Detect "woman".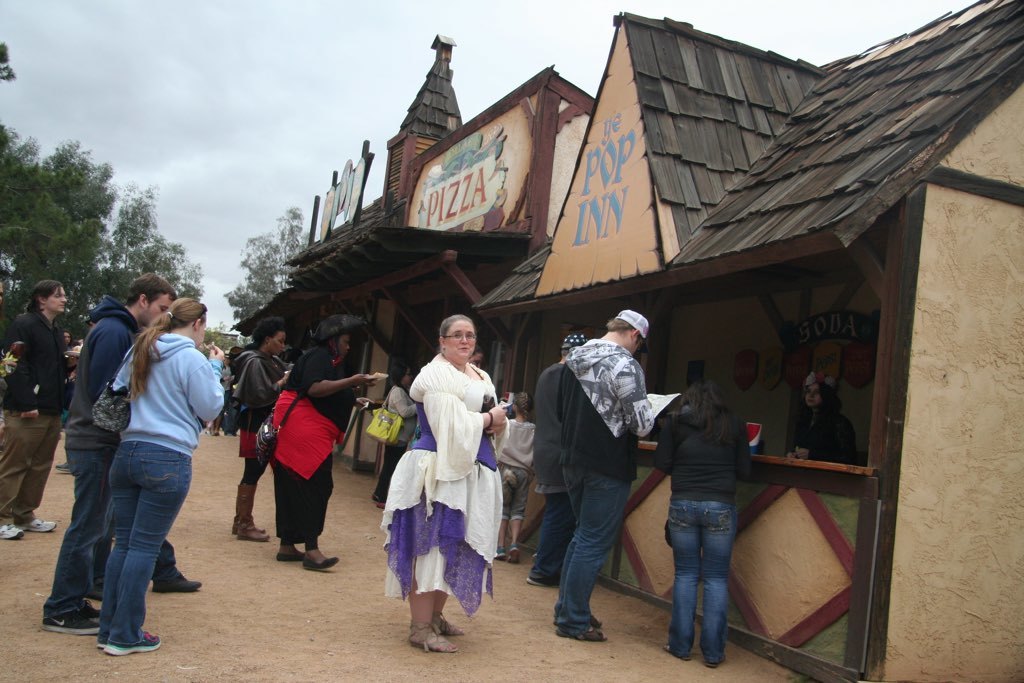
Detected at {"x1": 386, "y1": 326, "x2": 503, "y2": 653}.
